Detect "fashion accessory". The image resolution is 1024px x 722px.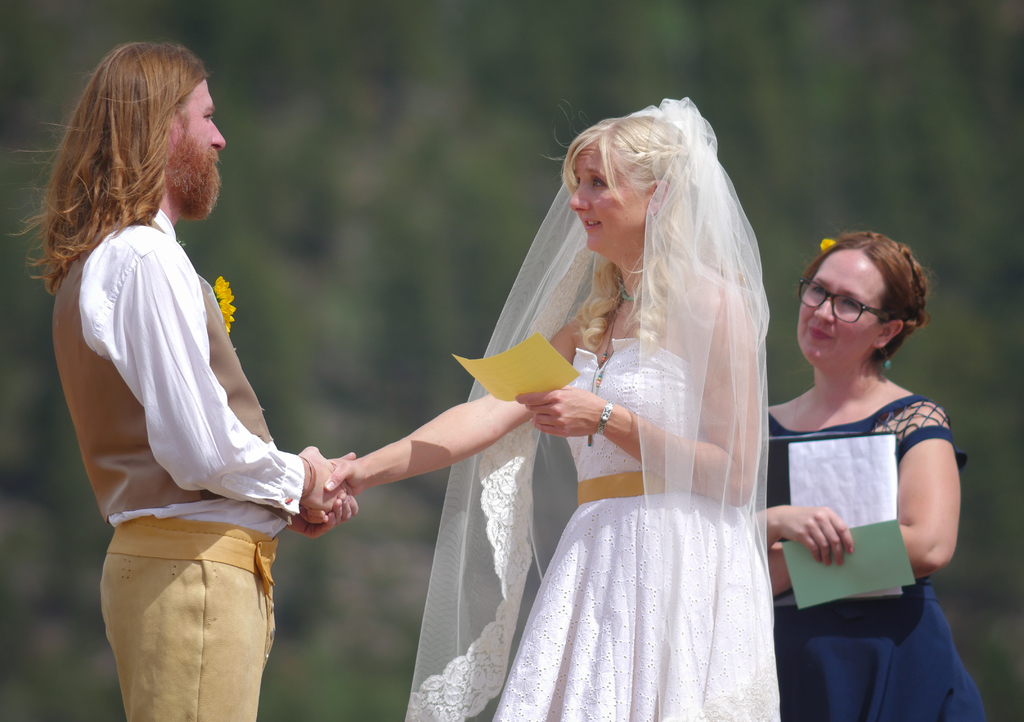
Rect(298, 454, 319, 500).
